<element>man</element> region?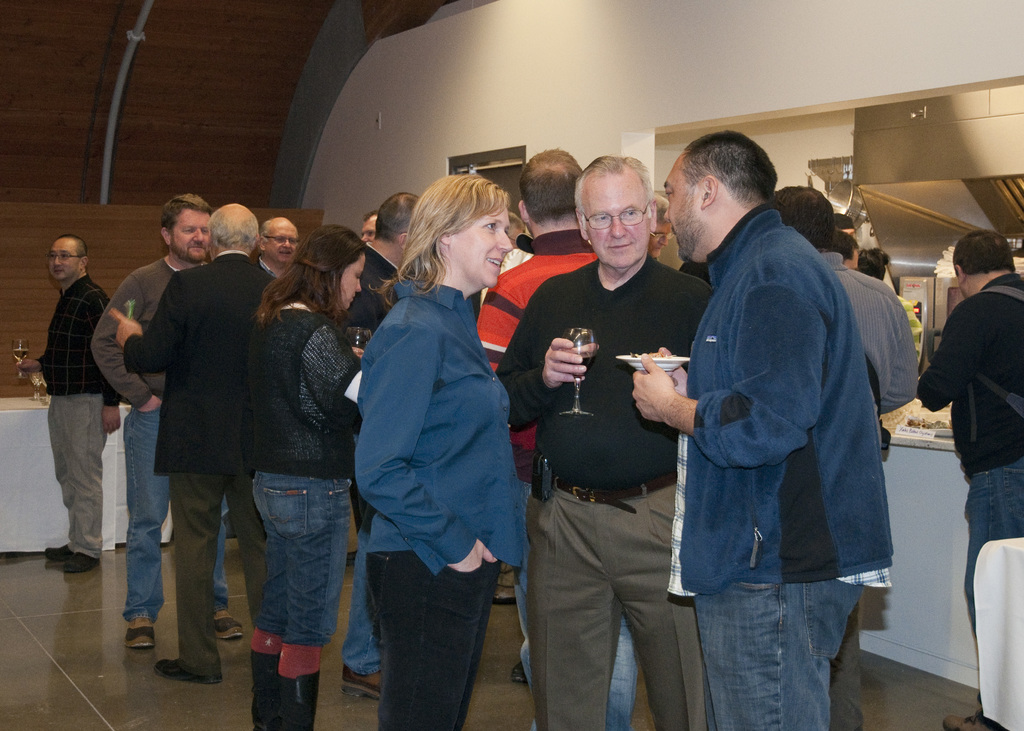
select_region(770, 186, 921, 417)
